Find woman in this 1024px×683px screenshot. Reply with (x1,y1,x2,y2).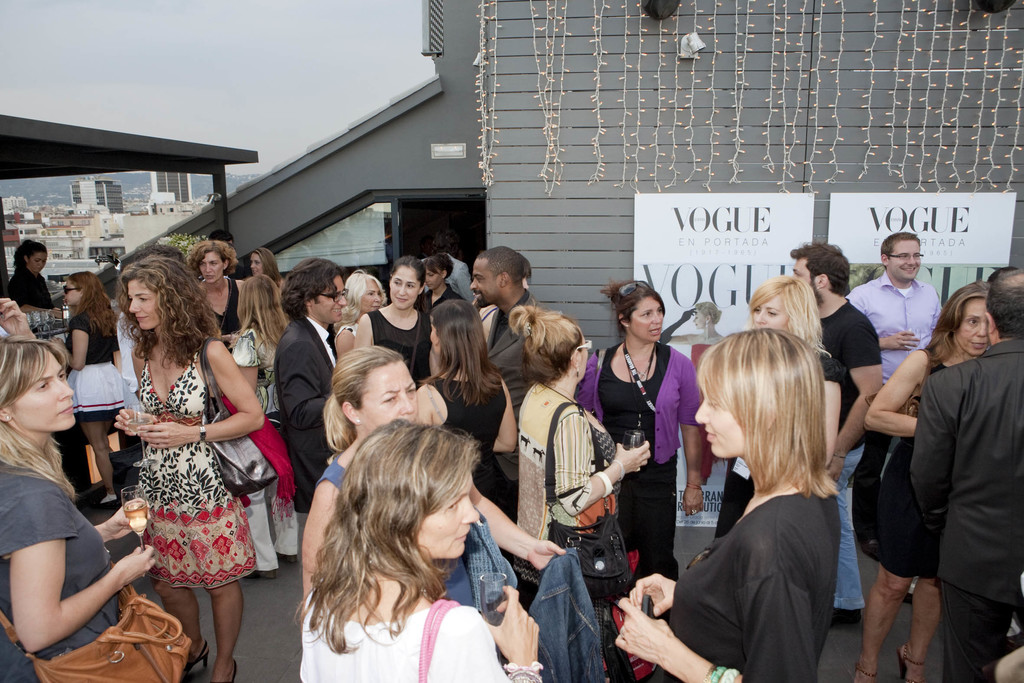
(0,332,161,682).
